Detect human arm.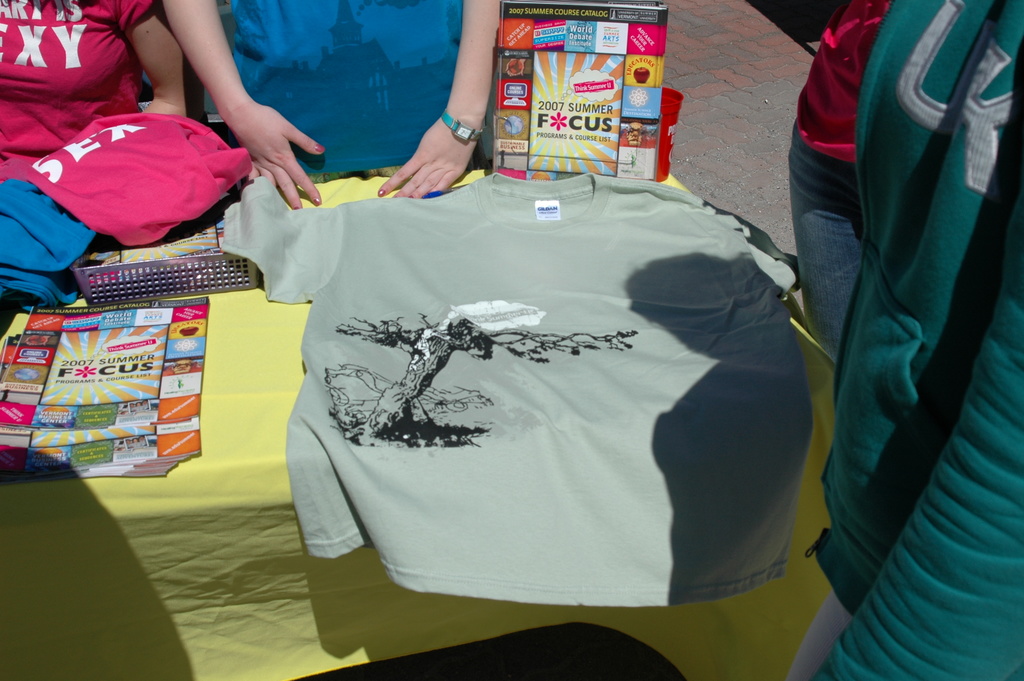
Detected at (376, 0, 502, 198).
